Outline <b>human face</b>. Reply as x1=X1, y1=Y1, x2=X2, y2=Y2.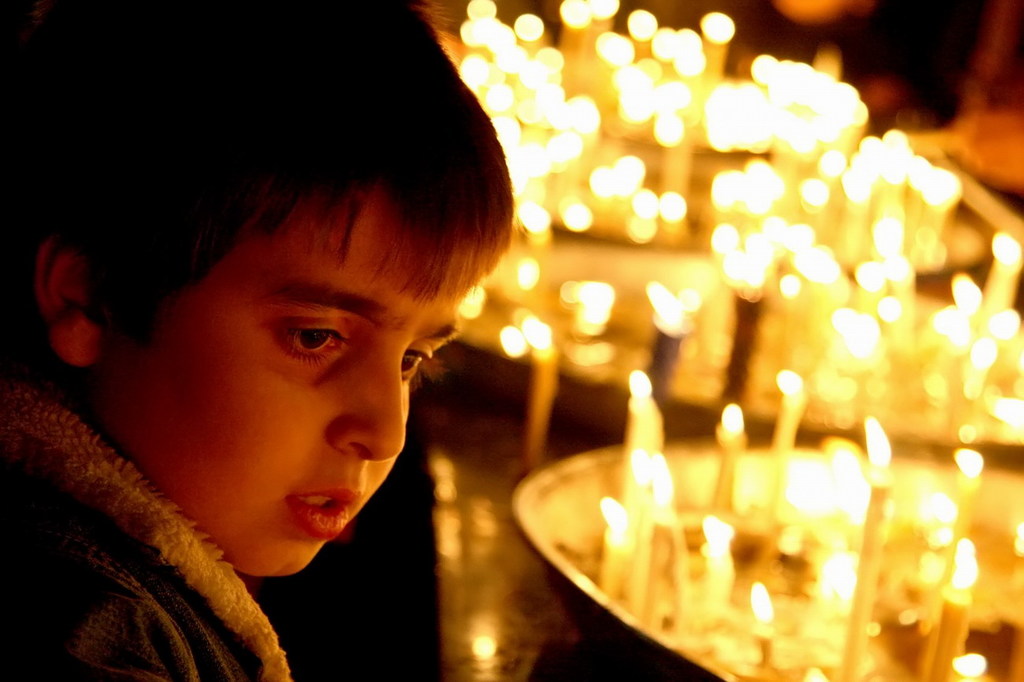
x1=92, y1=184, x2=465, y2=579.
